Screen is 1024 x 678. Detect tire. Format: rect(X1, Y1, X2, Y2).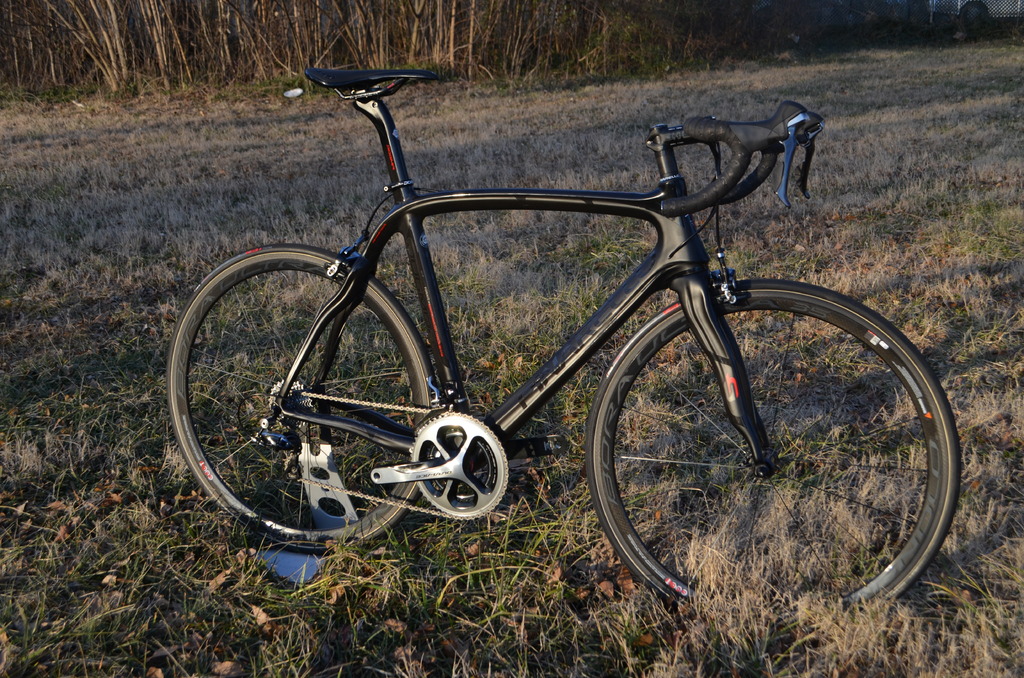
rect(166, 247, 435, 560).
